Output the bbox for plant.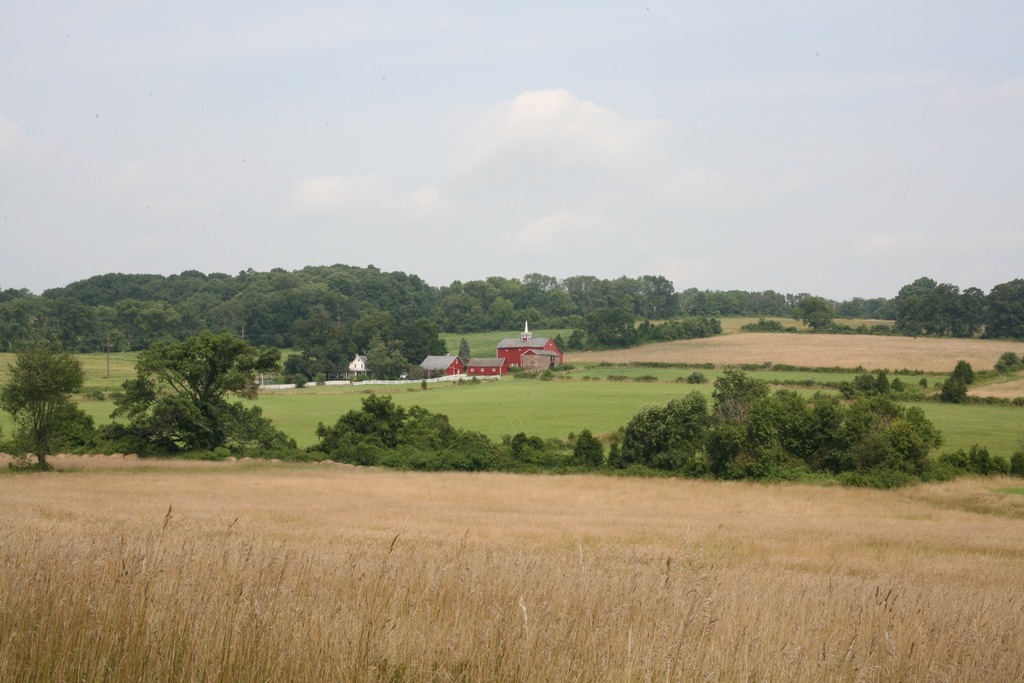
{"left": 745, "top": 319, "right": 794, "bottom": 339}.
